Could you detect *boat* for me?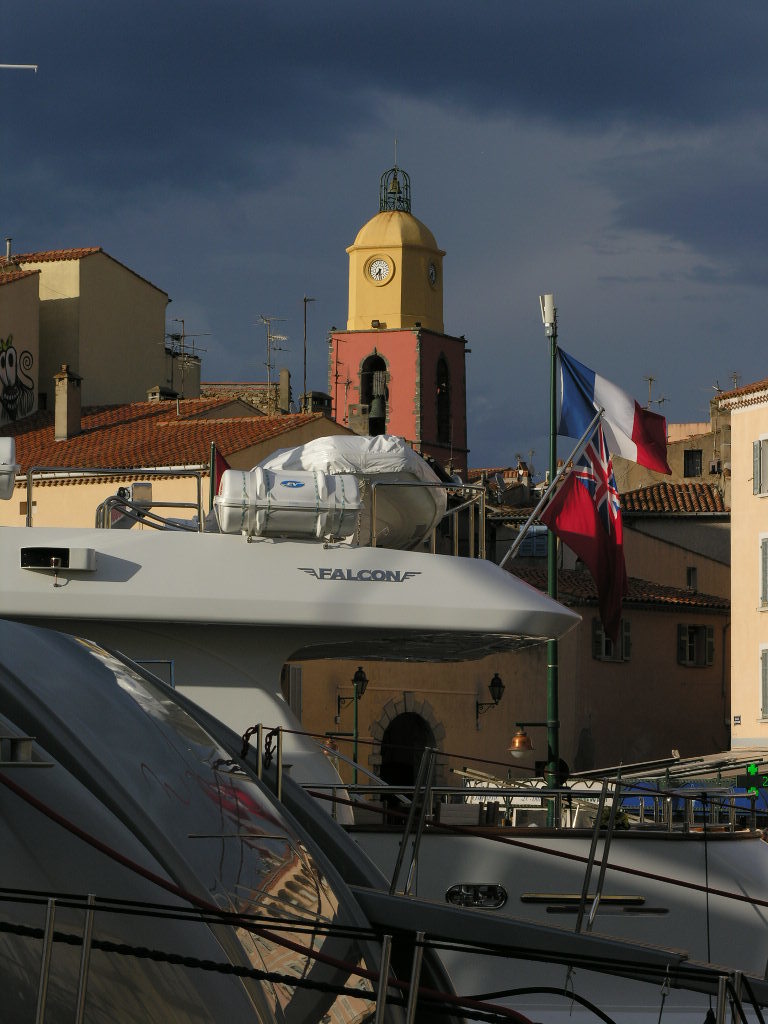
Detection result: BBox(335, 746, 767, 1023).
